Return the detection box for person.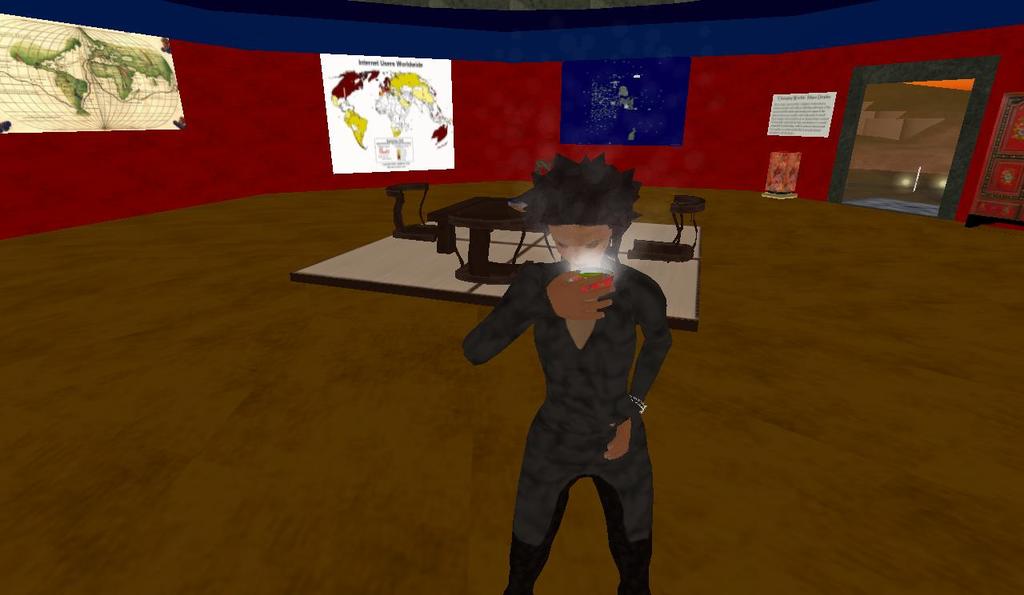
region(462, 168, 679, 594).
